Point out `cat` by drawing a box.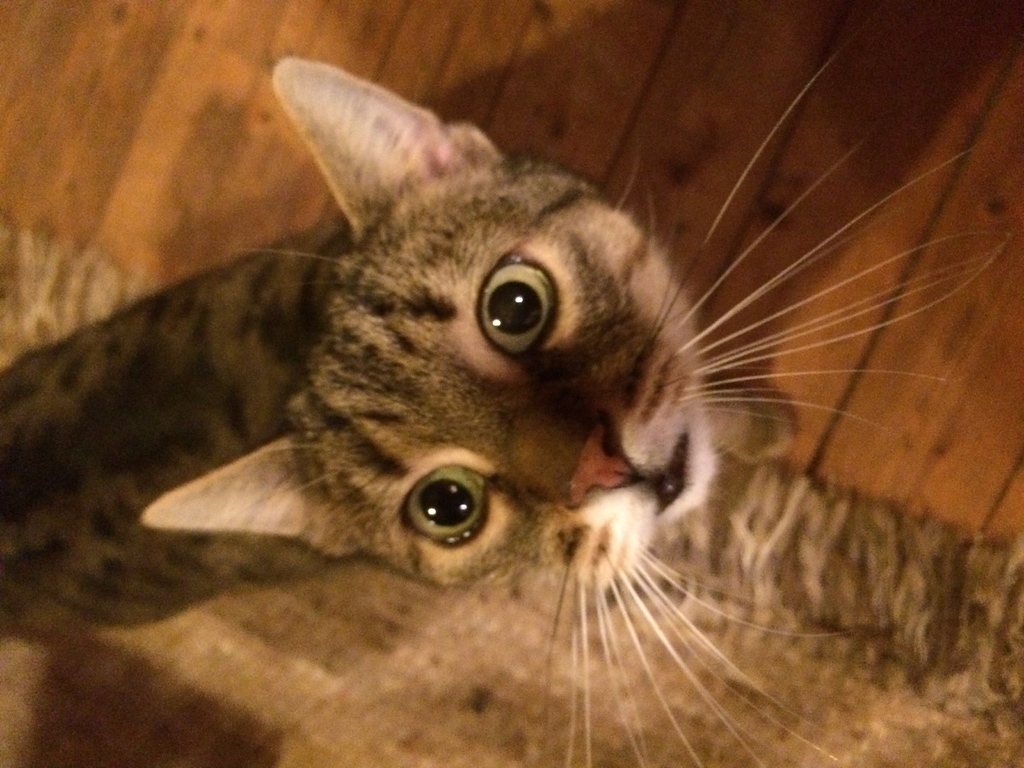
{"left": 0, "top": 25, "right": 1009, "bottom": 767}.
